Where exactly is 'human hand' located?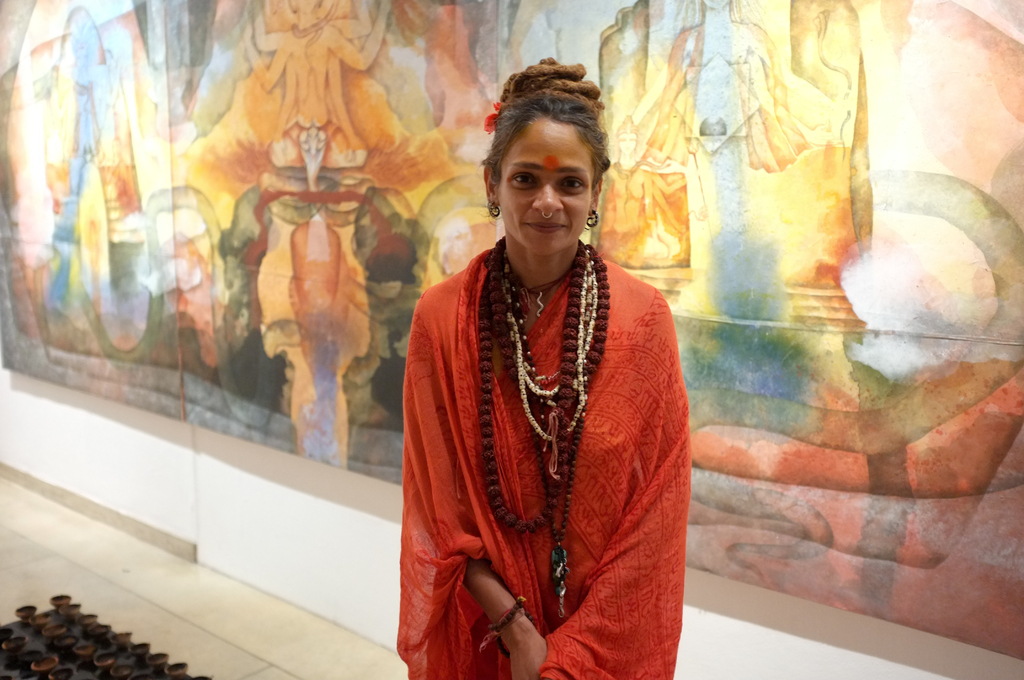
Its bounding box is (left=240, top=21, right=253, bottom=41).
